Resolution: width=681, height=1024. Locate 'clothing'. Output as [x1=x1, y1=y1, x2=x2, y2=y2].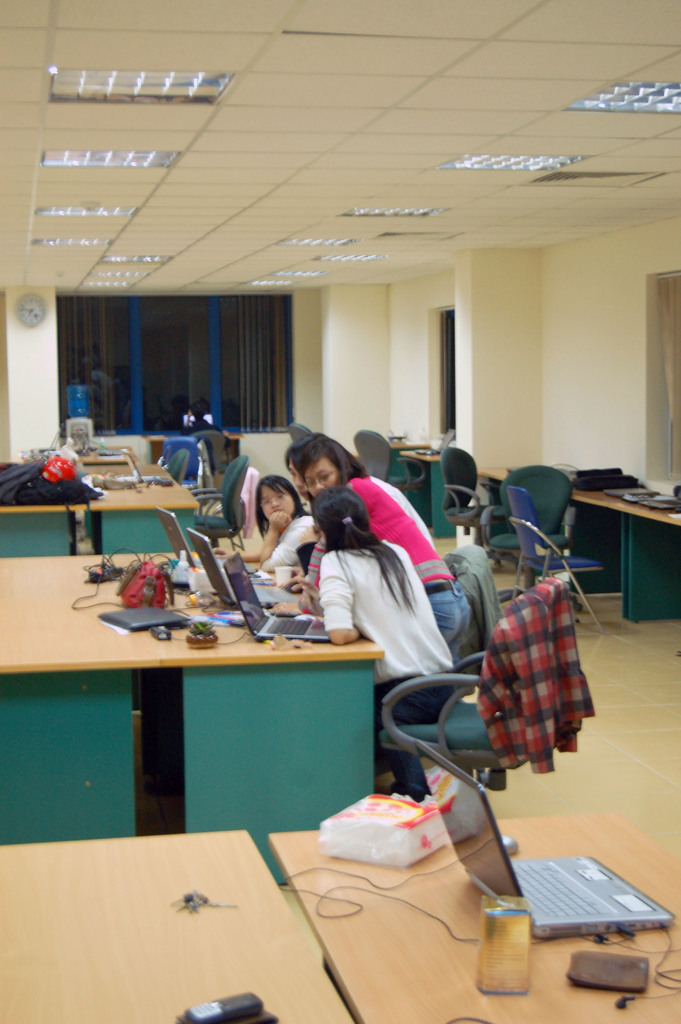
[x1=242, y1=511, x2=328, y2=592].
